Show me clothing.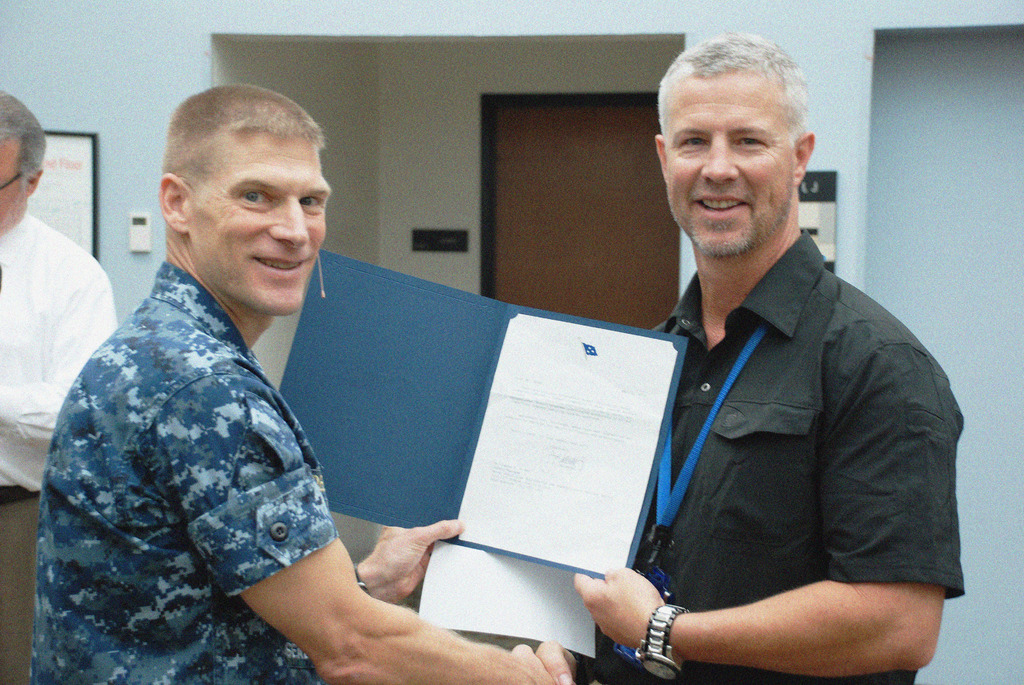
clothing is here: [0, 204, 120, 684].
